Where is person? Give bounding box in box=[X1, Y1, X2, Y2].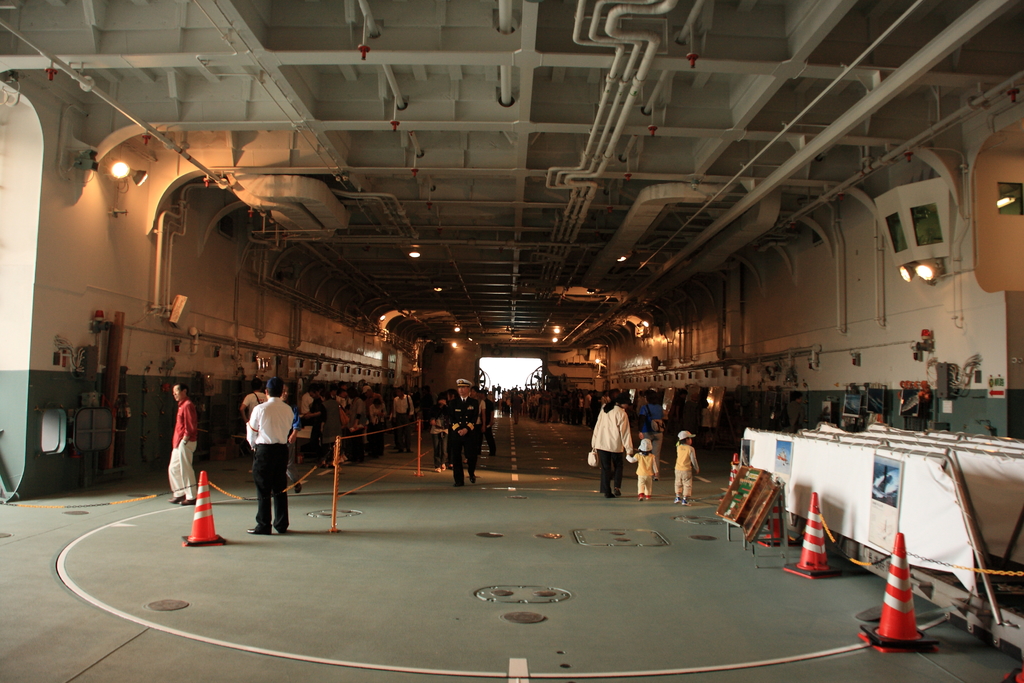
box=[246, 375, 295, 534].
